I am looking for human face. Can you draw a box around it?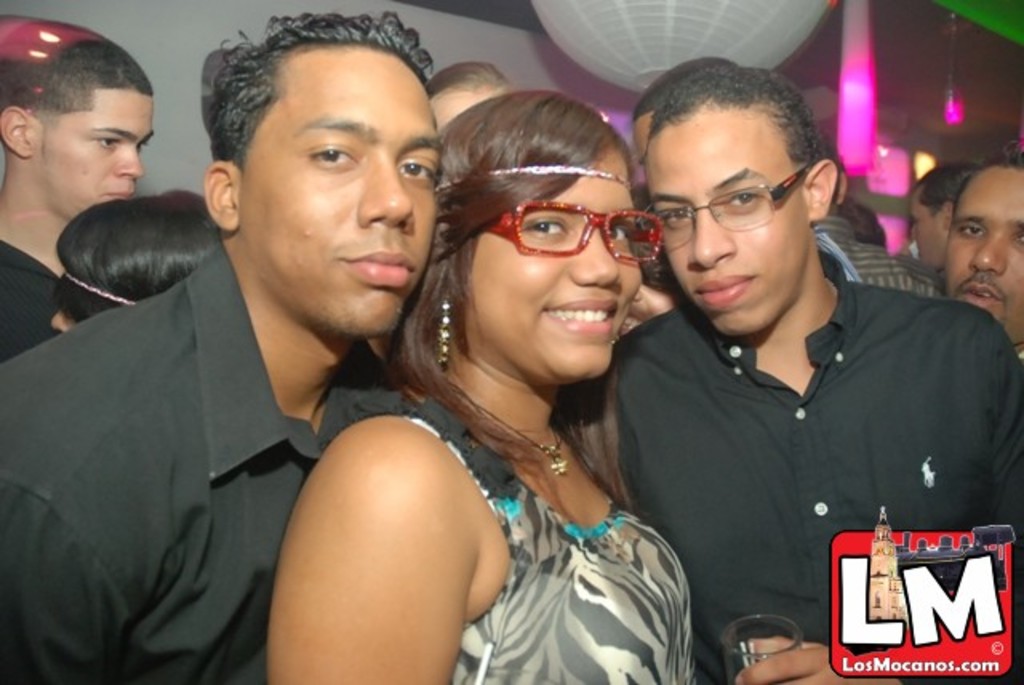
Sure, the bounding box is region(912, 190, 952, 262).
